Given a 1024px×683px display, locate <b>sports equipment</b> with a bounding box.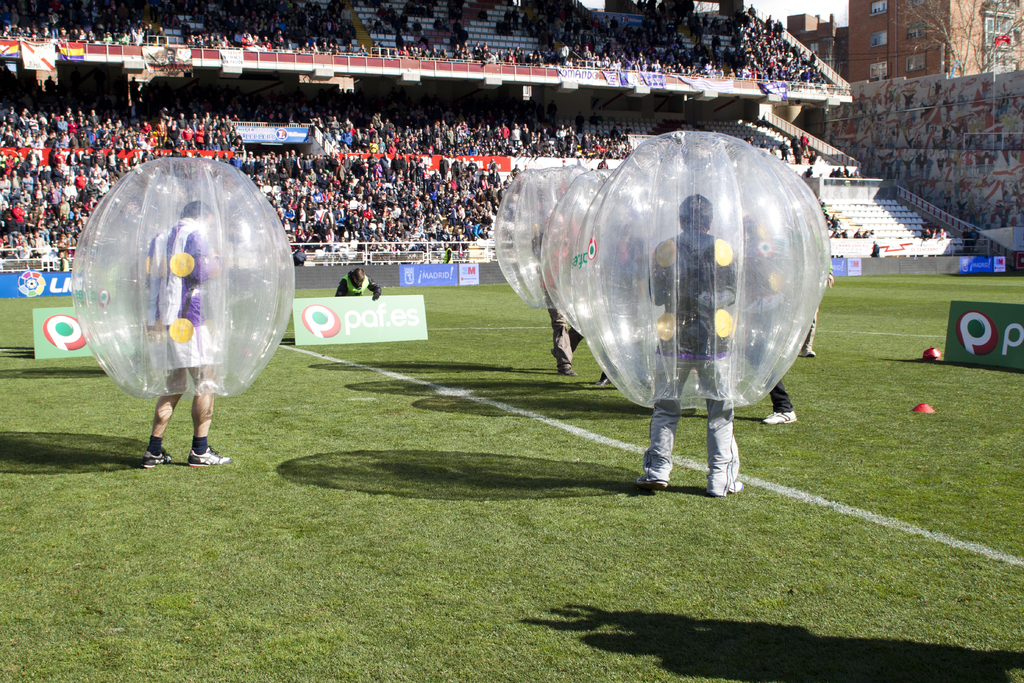
Located: bbox=[762, 414, 797, 424].
